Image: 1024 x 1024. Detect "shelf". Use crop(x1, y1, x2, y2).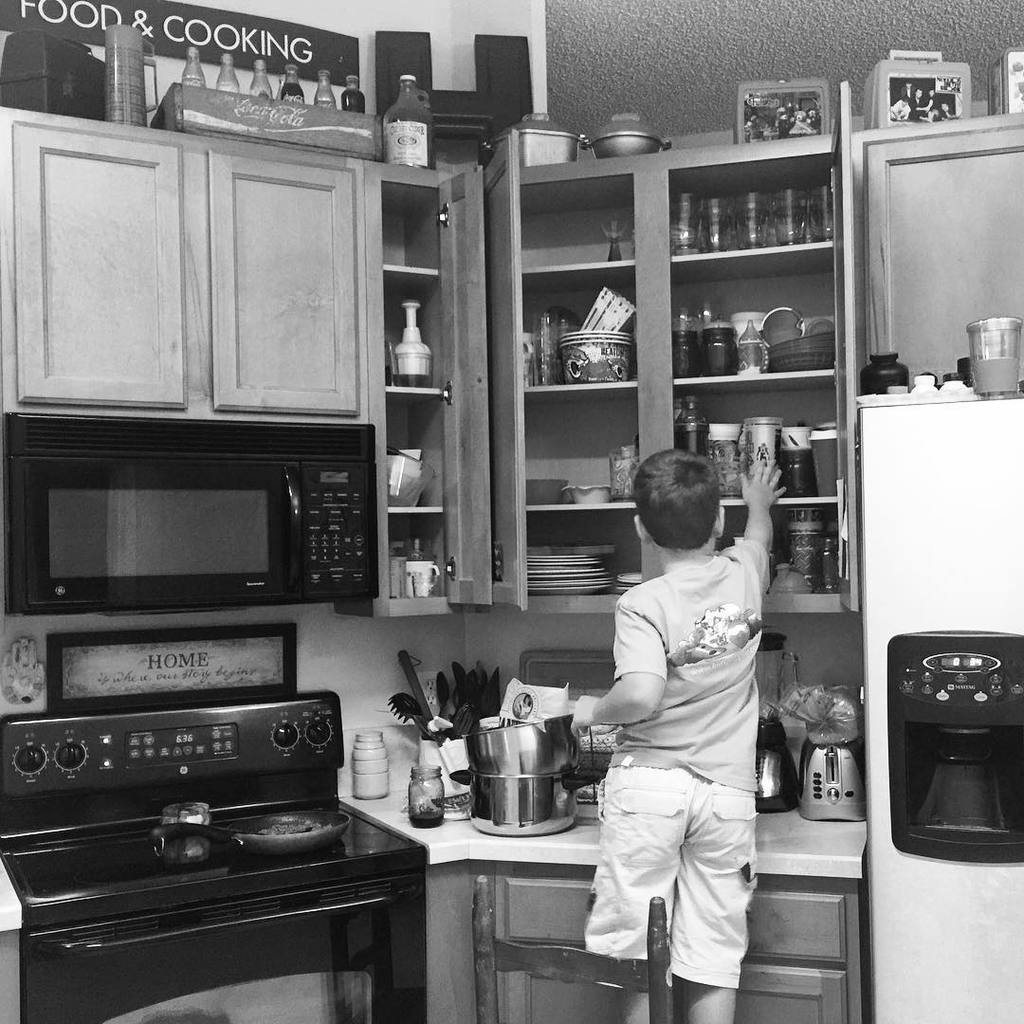
crop(488, 965, 652, 1023).
